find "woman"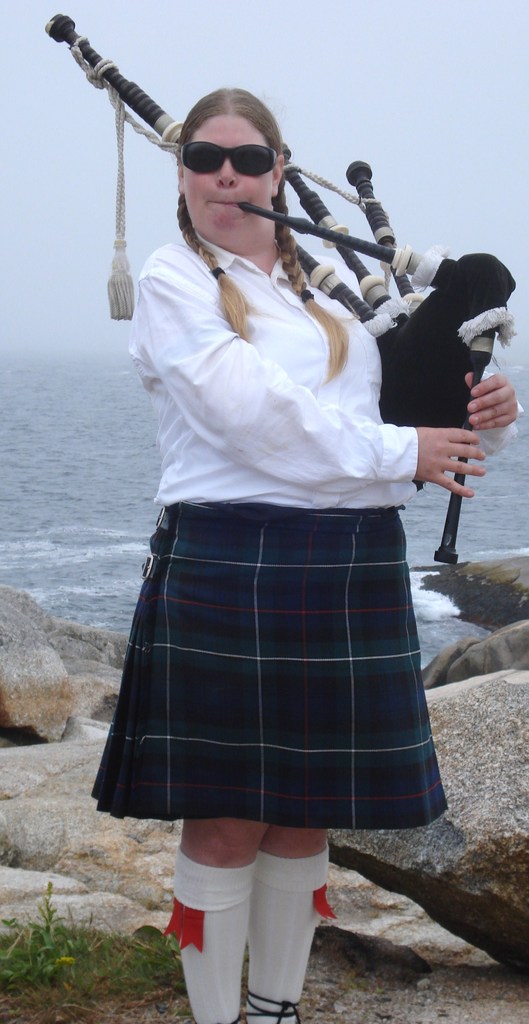
{"x1": 81, "y1": 78, "x2": 500, "y2": 857}
